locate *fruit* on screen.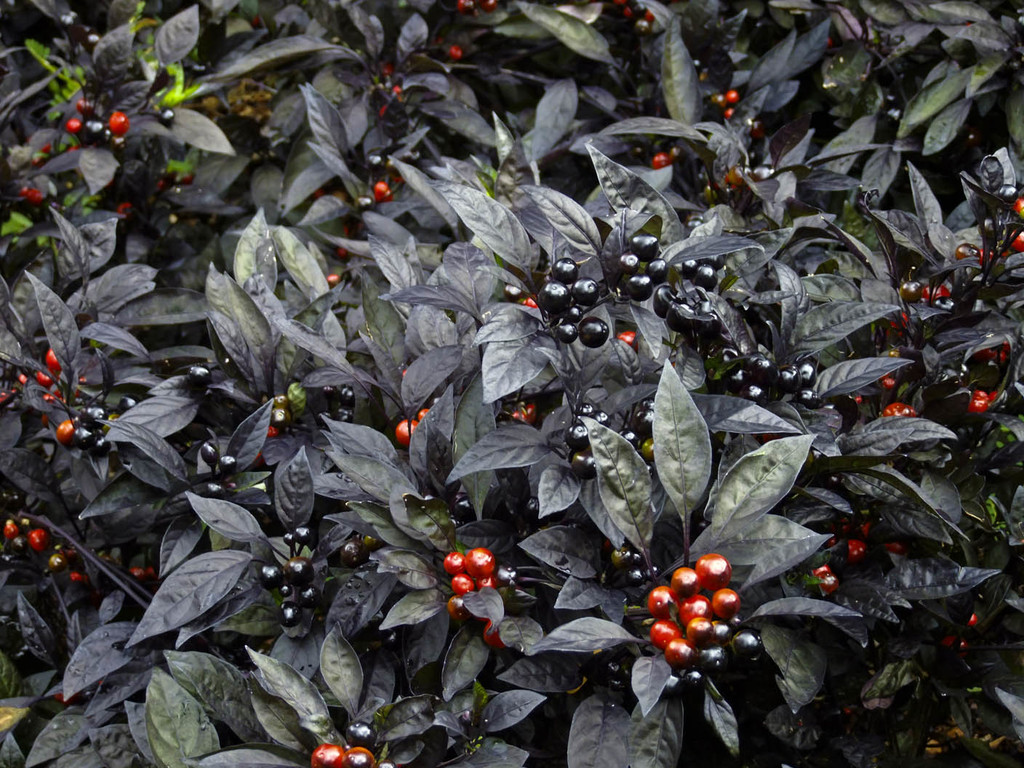
On screen at detection(343, 721, 387, 755).
